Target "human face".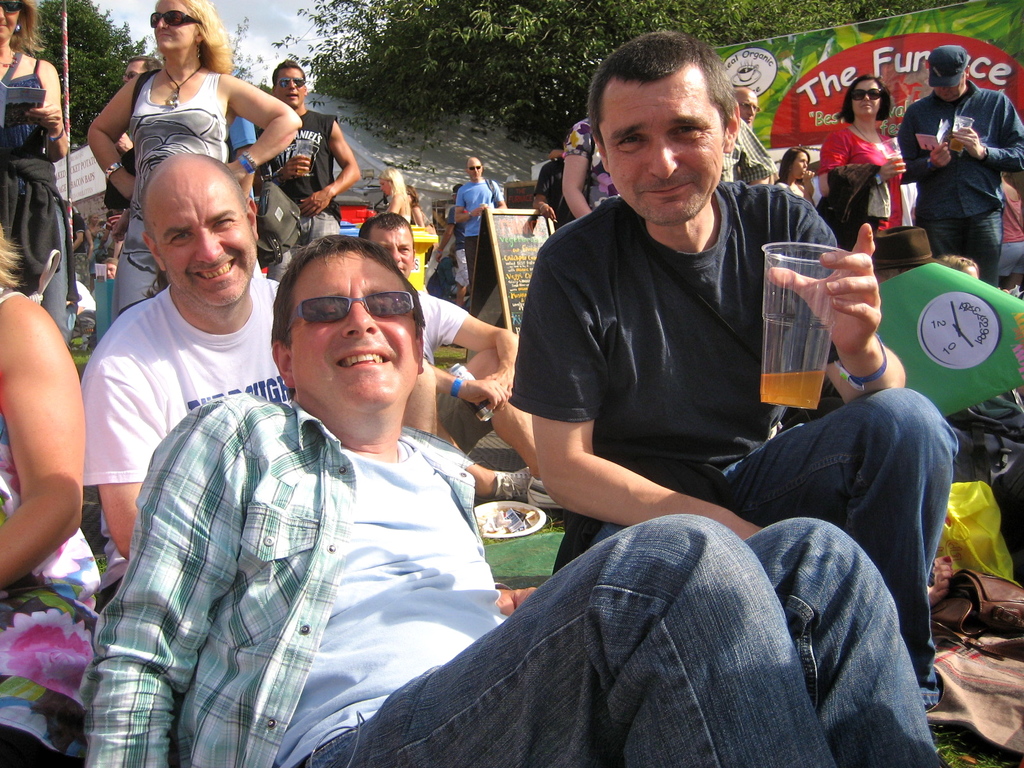
Target region: rect(850, 78, 881, 122).
